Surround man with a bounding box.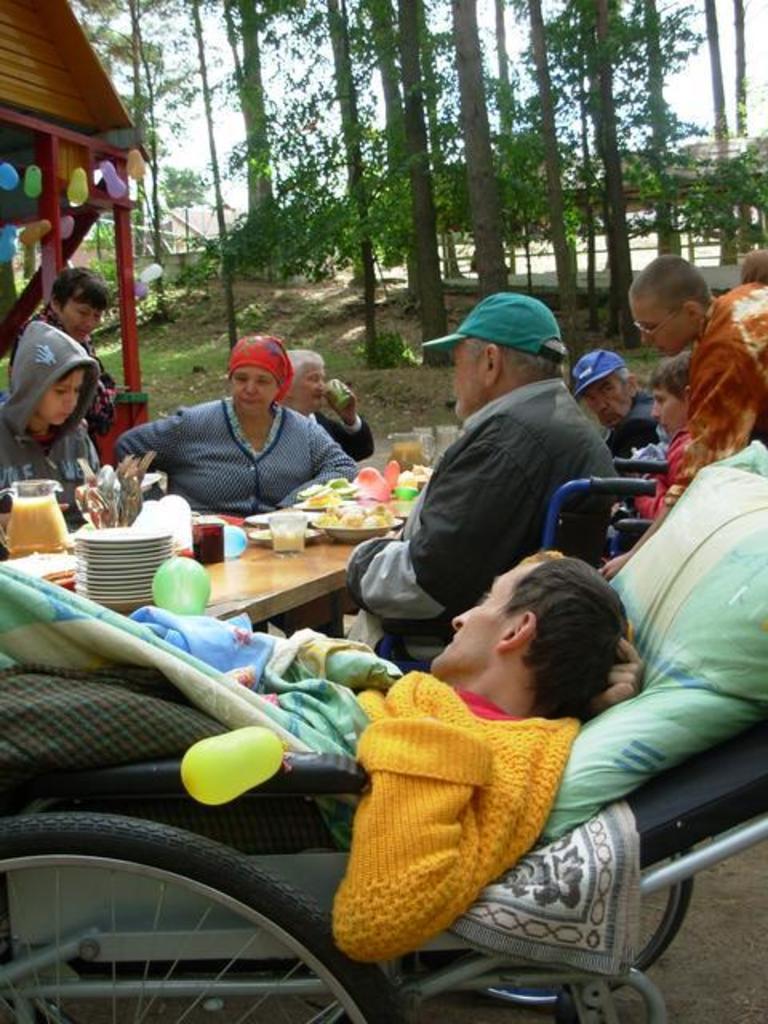
[x1=323, y1=298, x2=635, y2=666].
